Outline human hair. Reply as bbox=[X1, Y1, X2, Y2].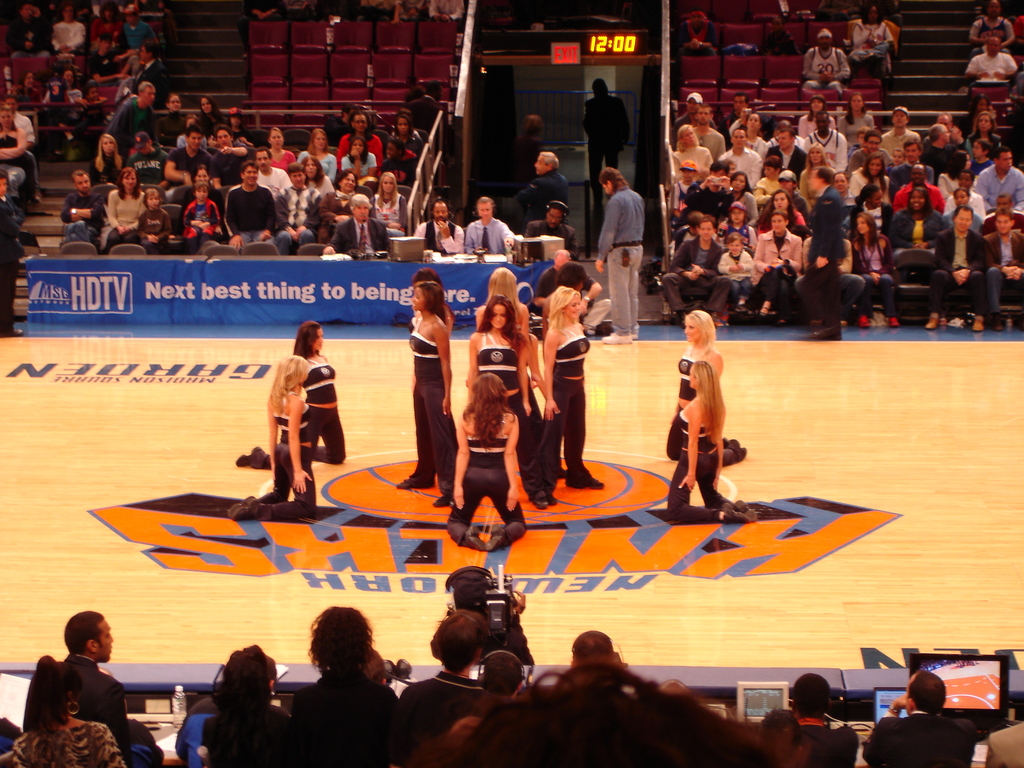
bbox=[239, 159, 258, 177].
